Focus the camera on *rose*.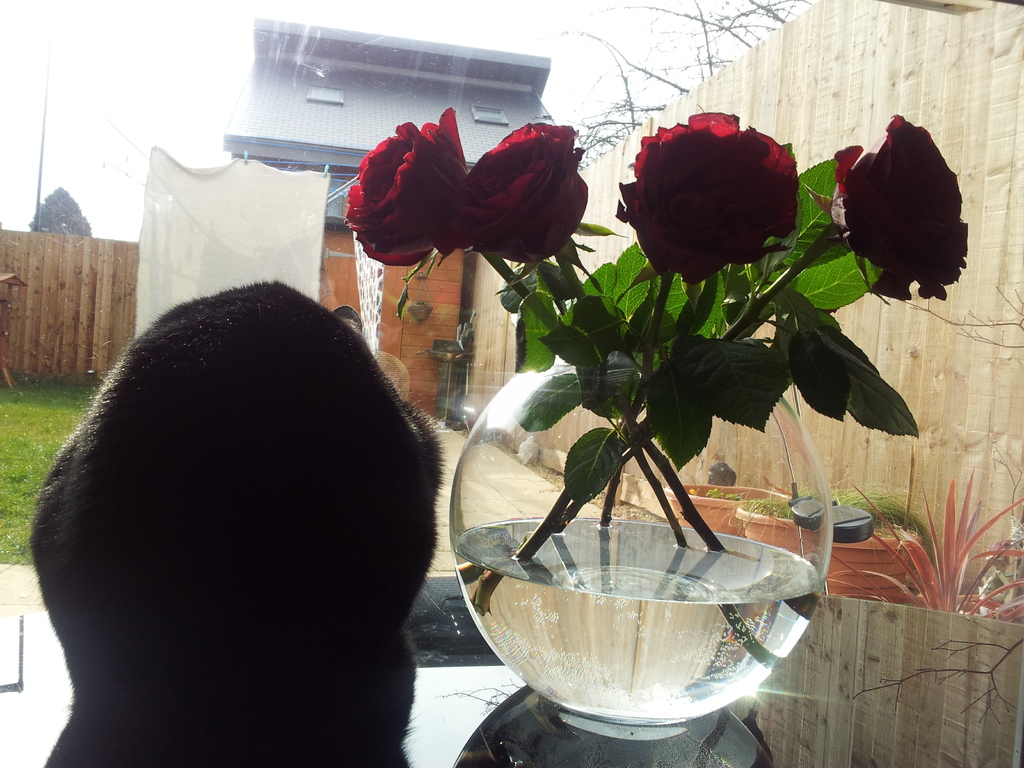
Focus region: (left=449, top=122, right=588, bottom=269).
